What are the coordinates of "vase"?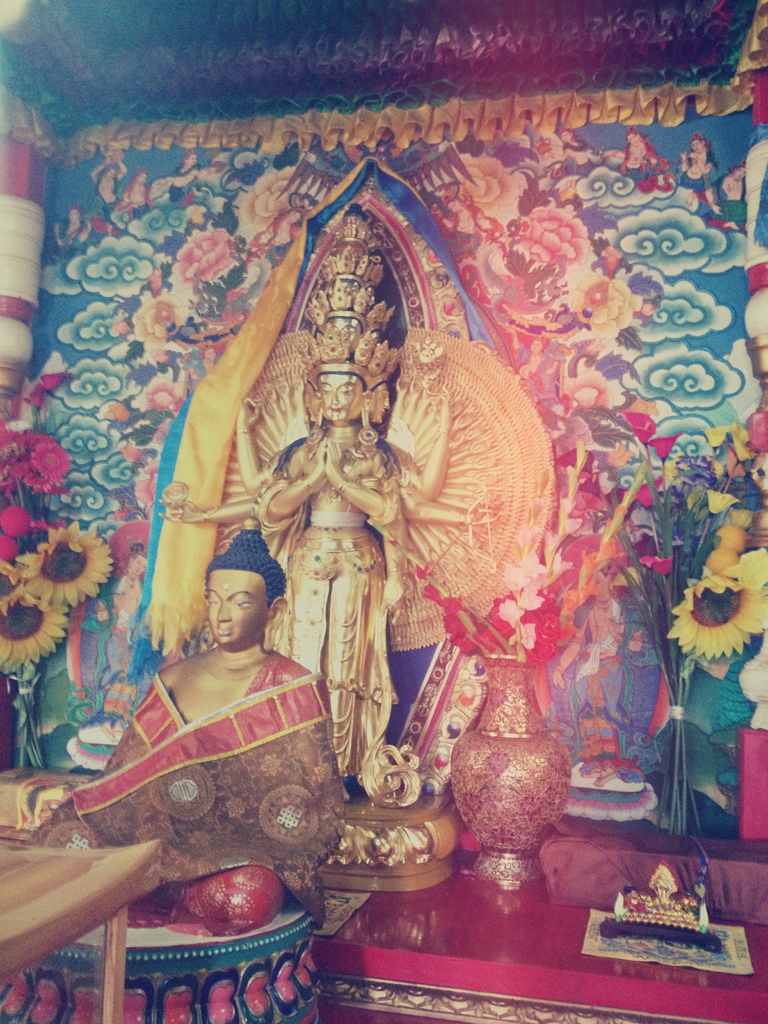
detection(448, 652, 575, 890).
